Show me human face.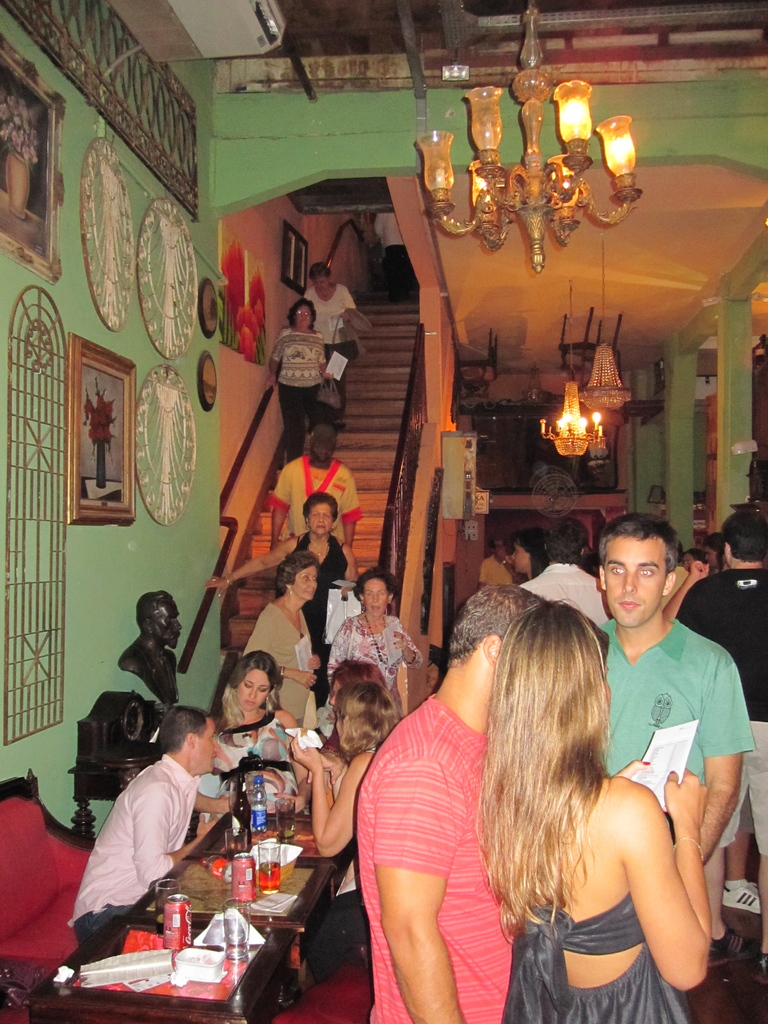
human face is here: locate(364, 577, 388, 614).
